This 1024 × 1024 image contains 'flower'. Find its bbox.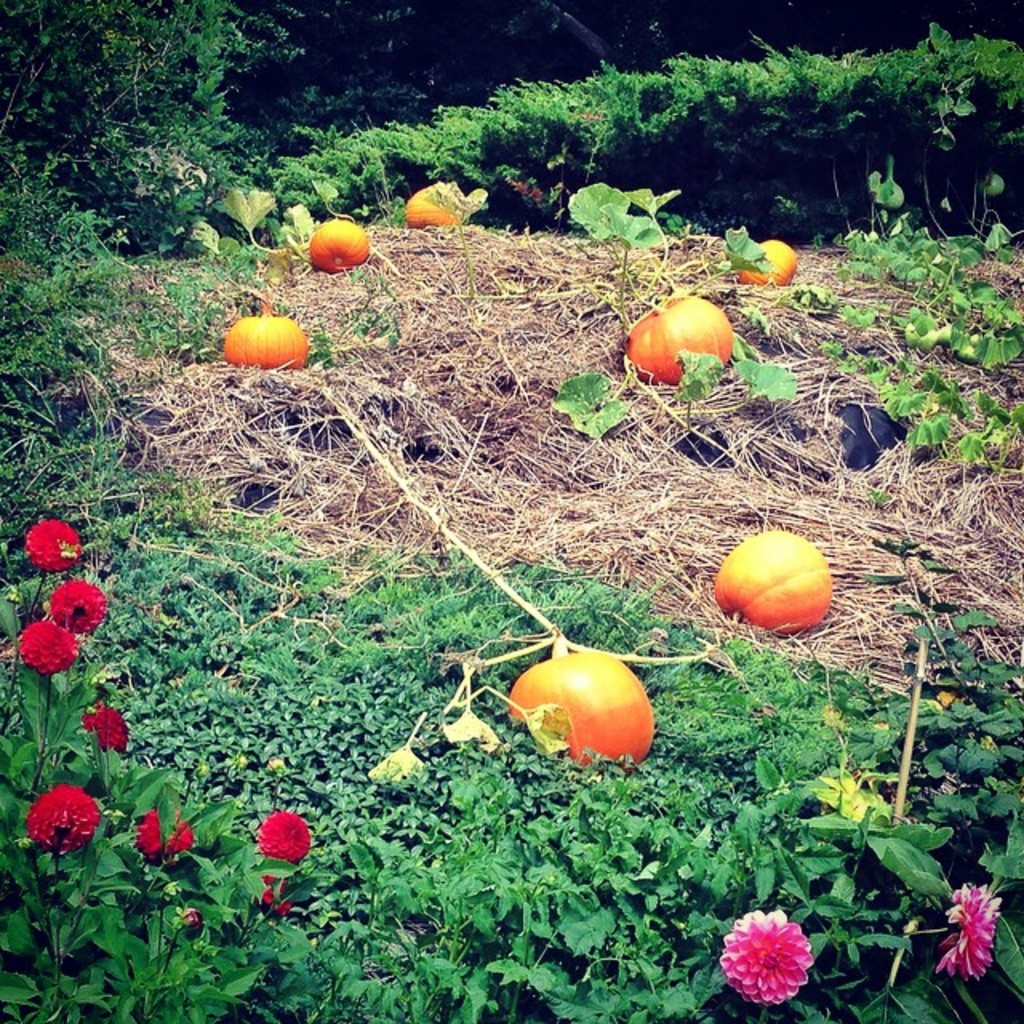
locate(715, 901, 838, 1010).
